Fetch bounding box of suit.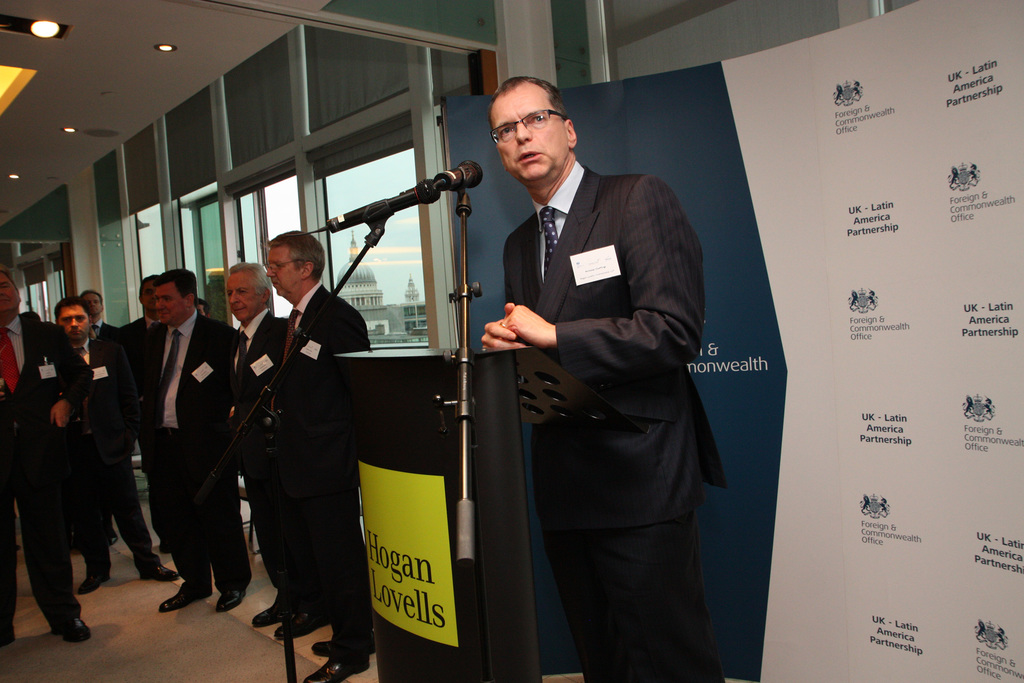
Bbox: detection(272, 287, 372, 659).
